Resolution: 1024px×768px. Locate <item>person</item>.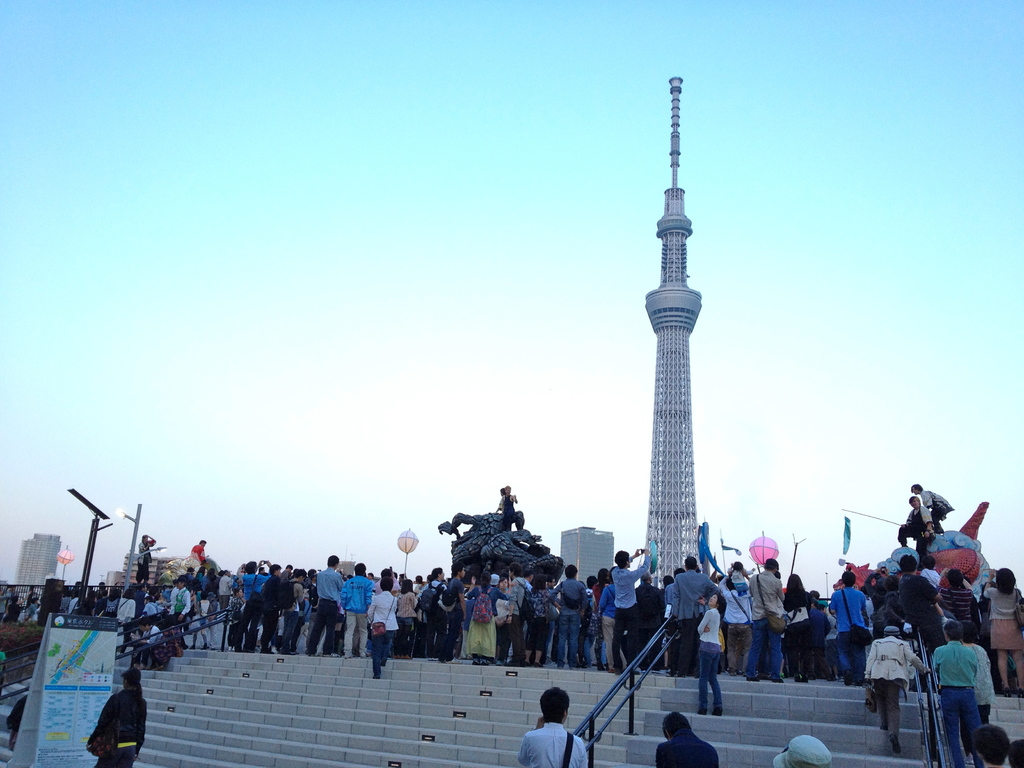
Rect(767, 733, 832, 767).
